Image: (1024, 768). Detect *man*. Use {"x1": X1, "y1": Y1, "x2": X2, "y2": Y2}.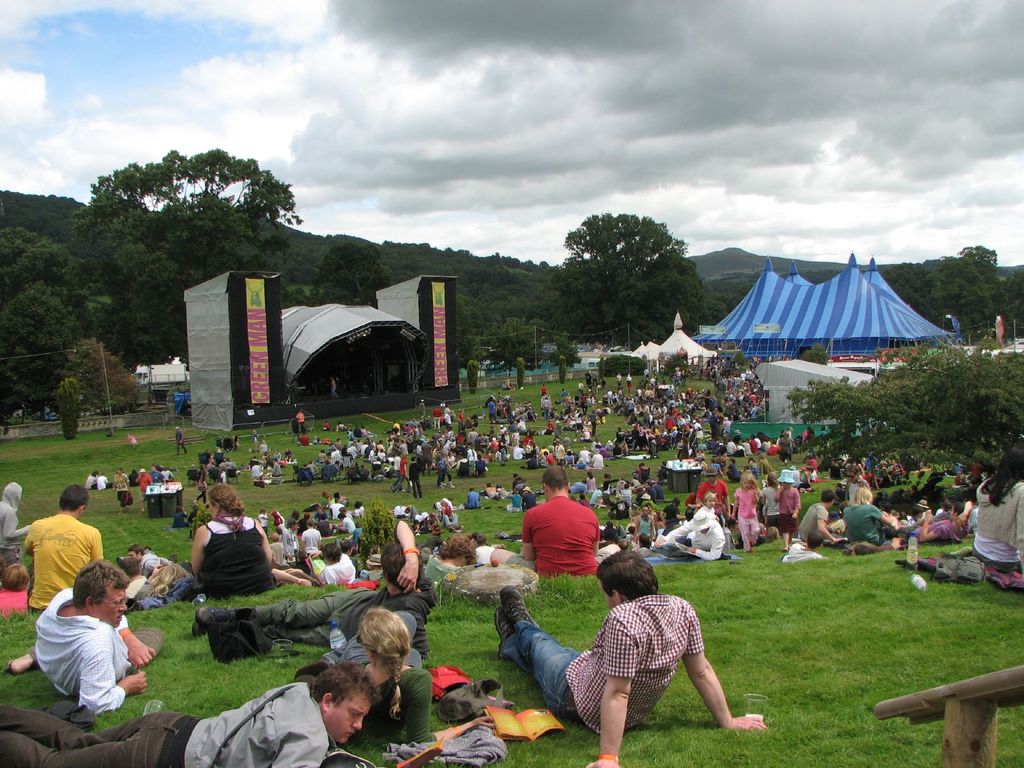
{"x1": 653, "y1": 511, "x2": 724, "y2": 557}.
